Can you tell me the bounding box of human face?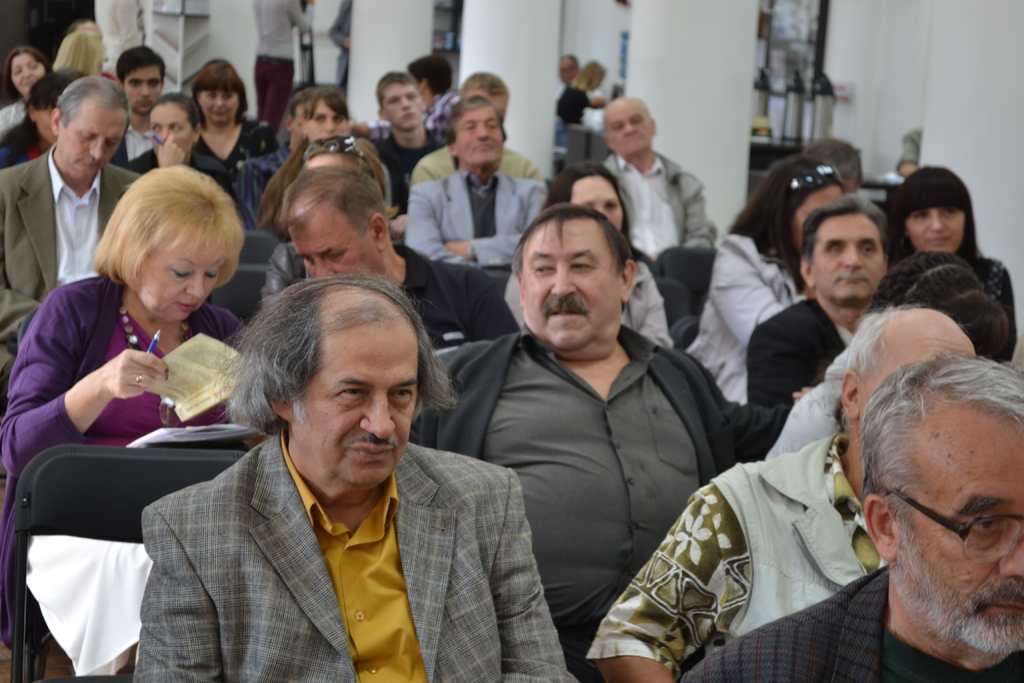
region(144, 99, 194, 157).
